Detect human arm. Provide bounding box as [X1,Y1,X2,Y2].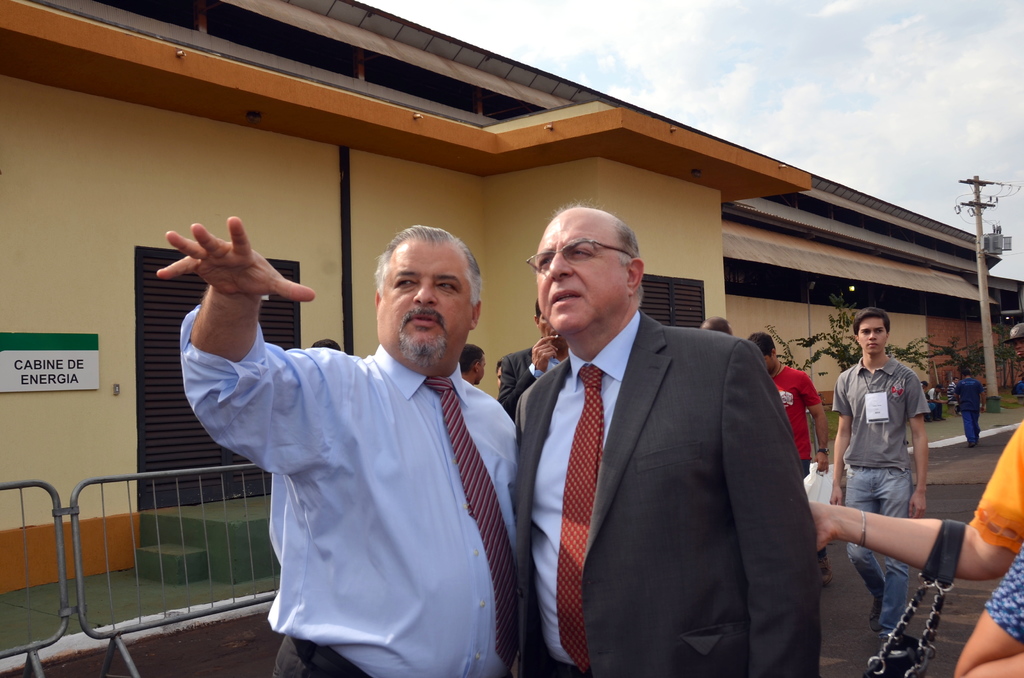
[955,551,1023,677].
